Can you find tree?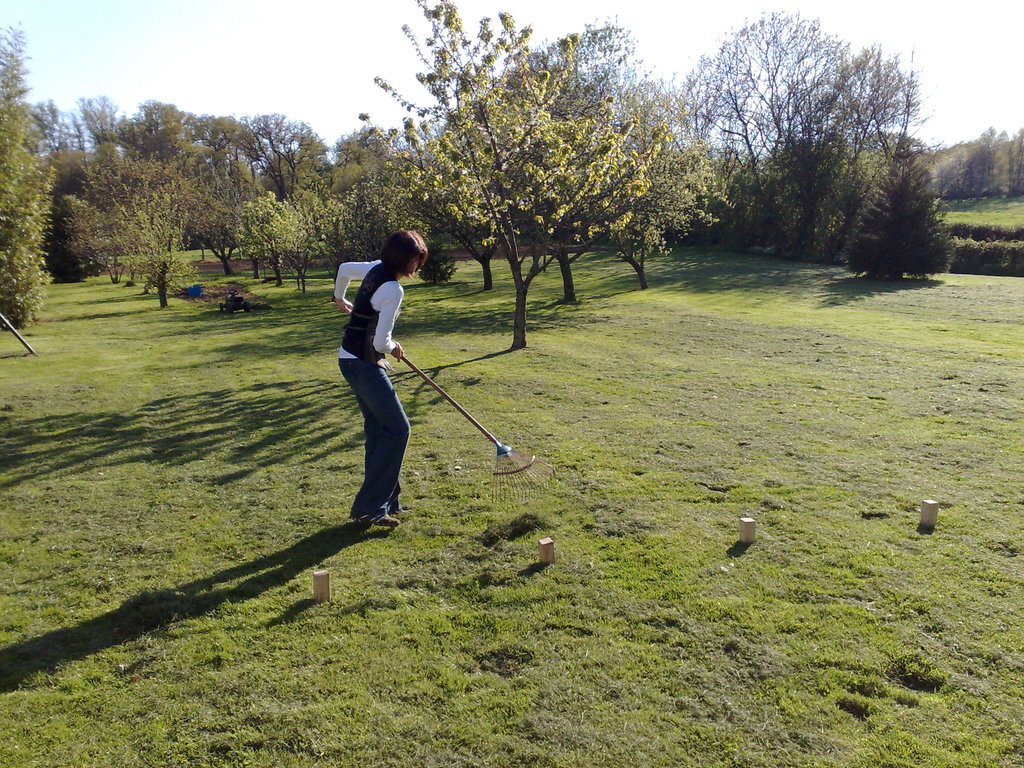
Yes, bounding box: <region>711, 33, 949, 275</region>.
